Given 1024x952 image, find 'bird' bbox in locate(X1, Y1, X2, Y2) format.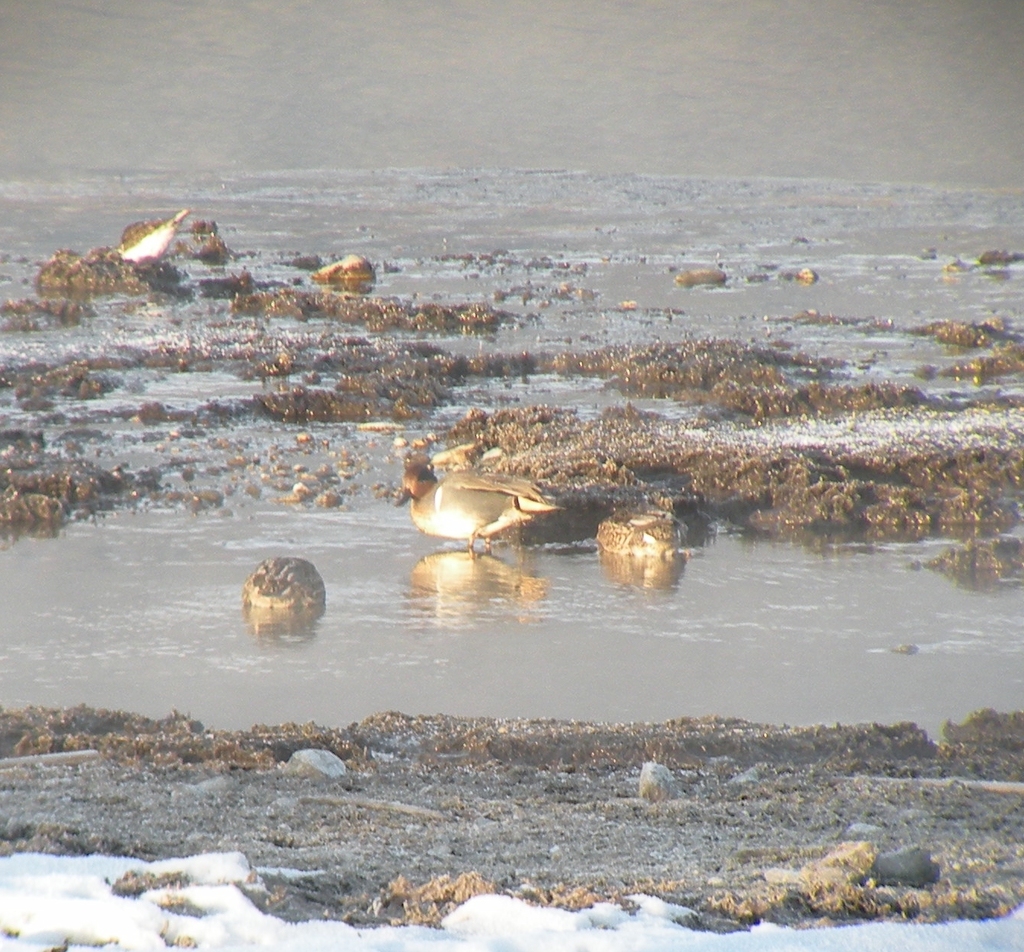
locate(122, 208, 191, 266).
